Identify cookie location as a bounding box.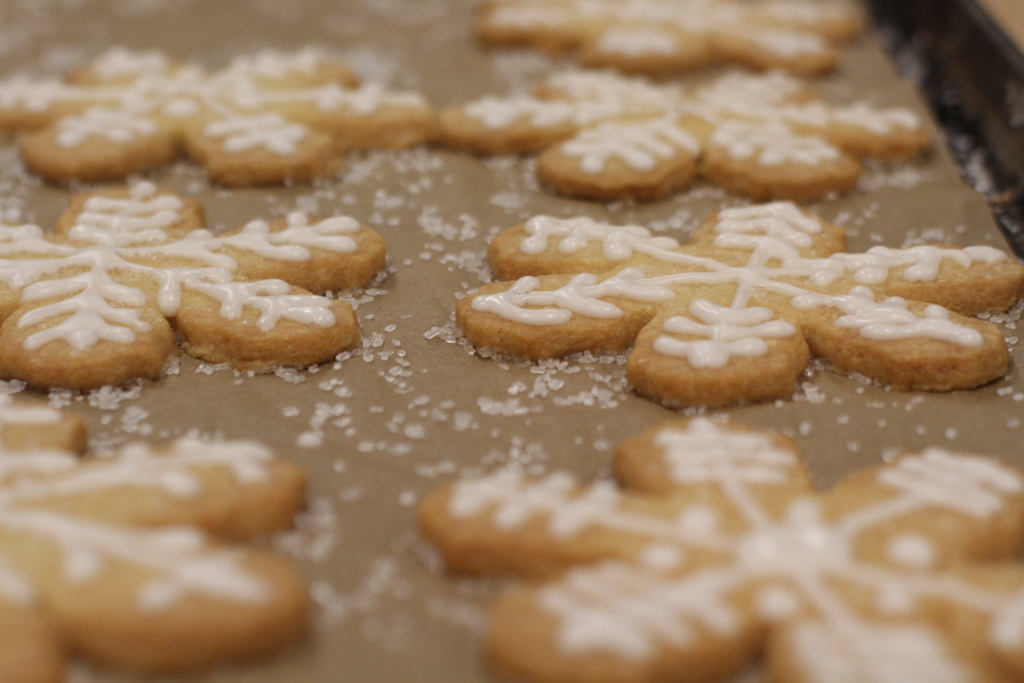
bbox=[469, 0, 861, 76].
